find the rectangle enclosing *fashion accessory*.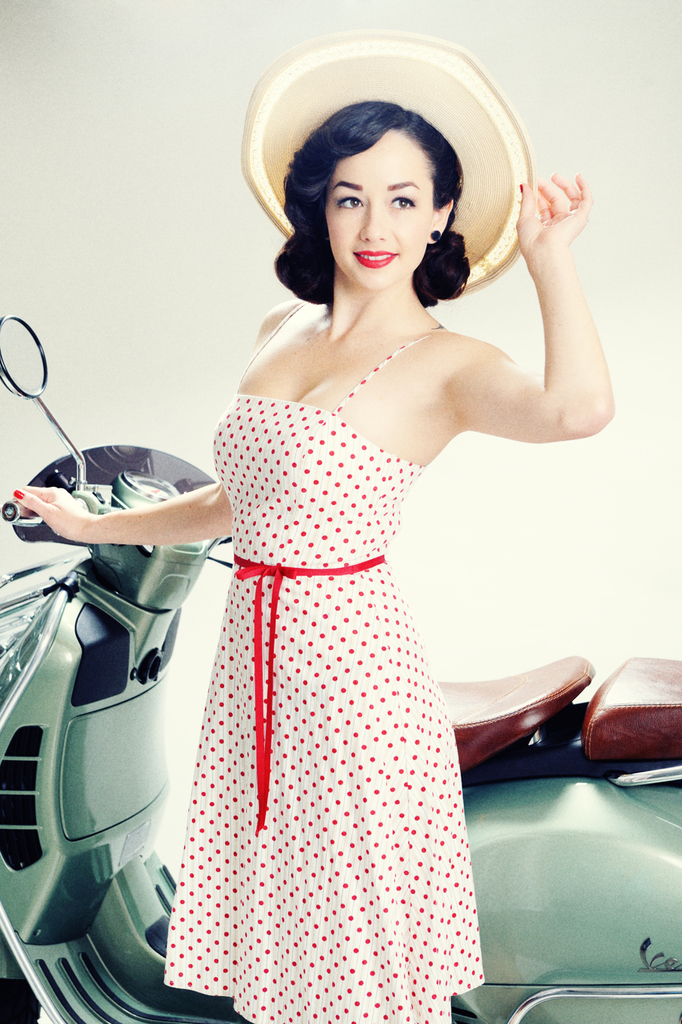
detection(235, 29, 540, 306).
